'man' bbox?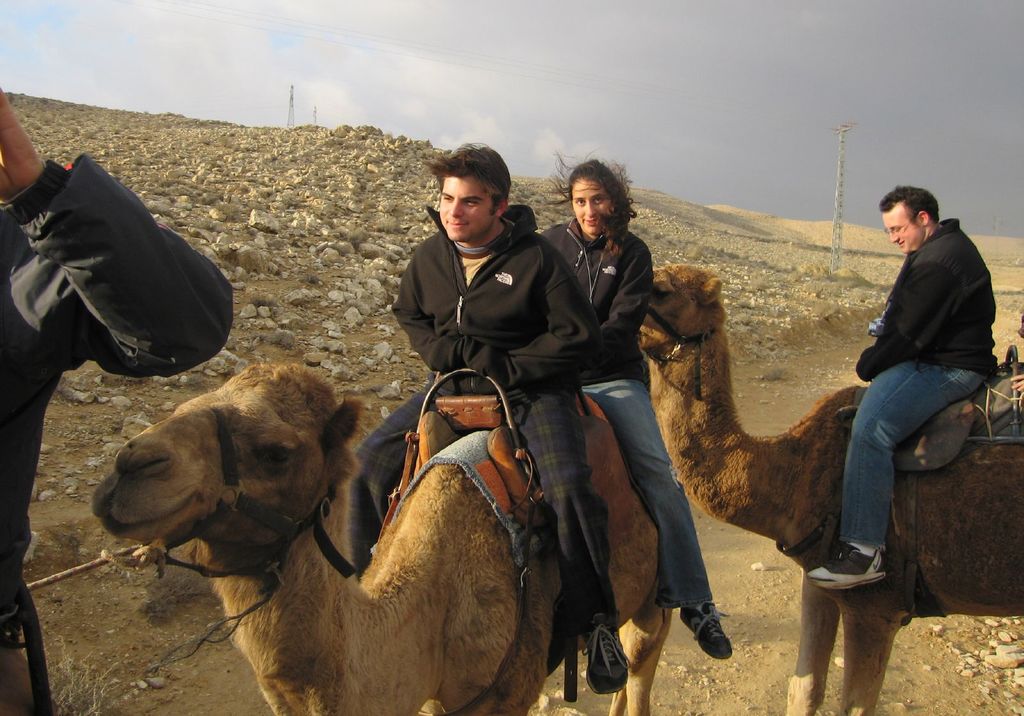
box=[825, 178, 1002, 625]
